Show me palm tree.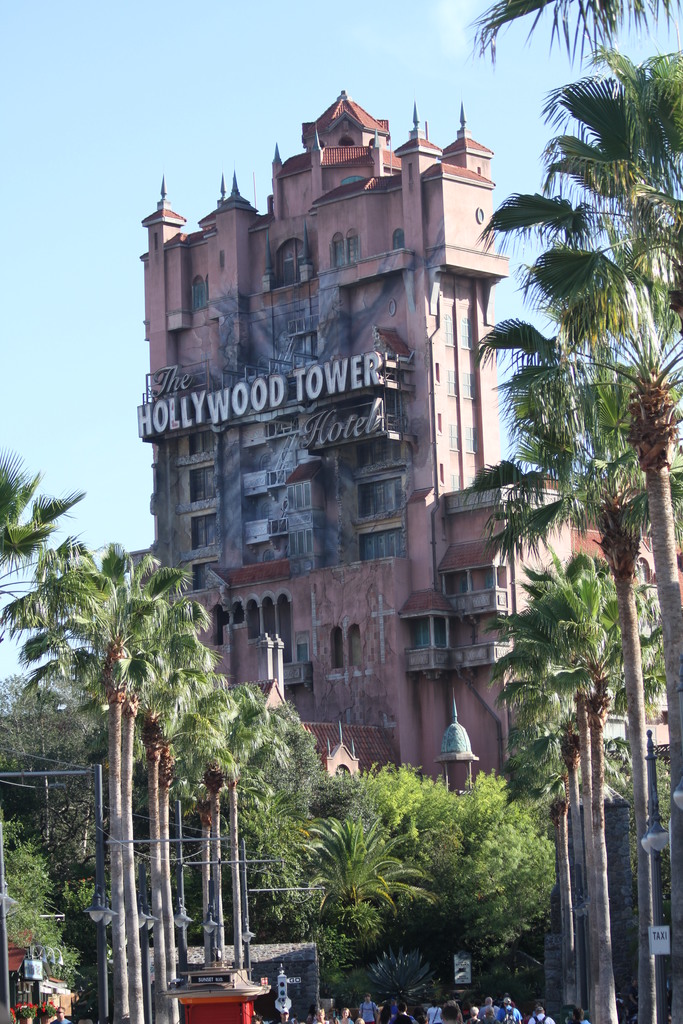
palm tree is here: <region>163, 692, 245, 981</region>.
